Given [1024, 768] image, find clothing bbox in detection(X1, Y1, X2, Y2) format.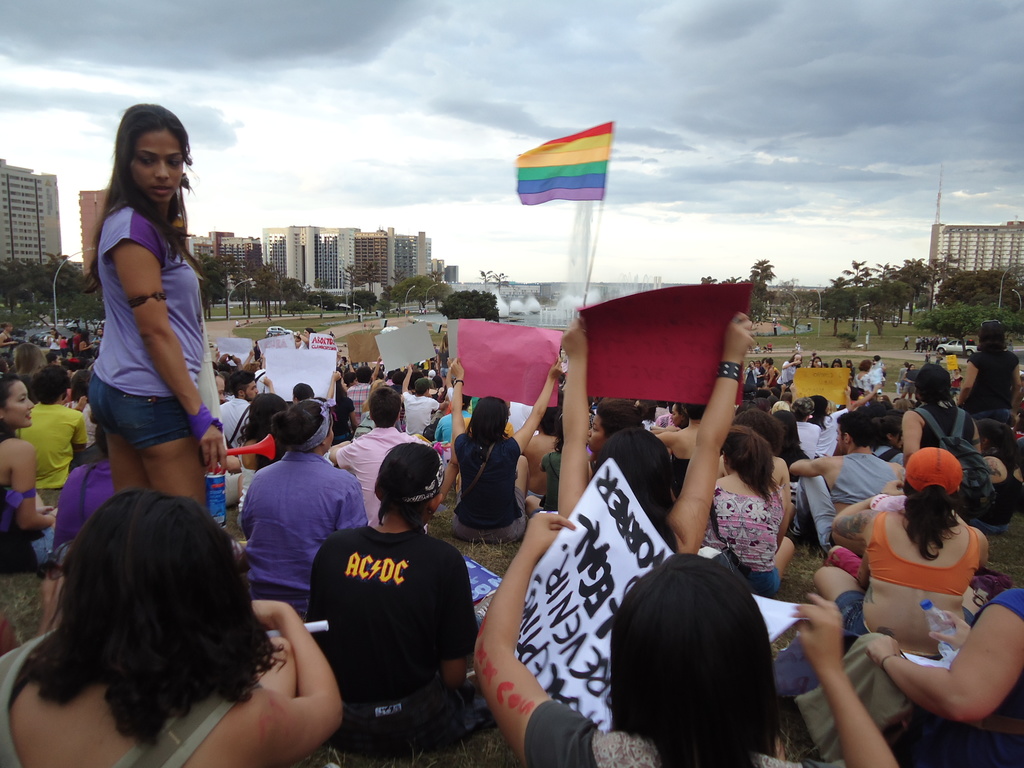
detection(766, 591, 1023, 767).
